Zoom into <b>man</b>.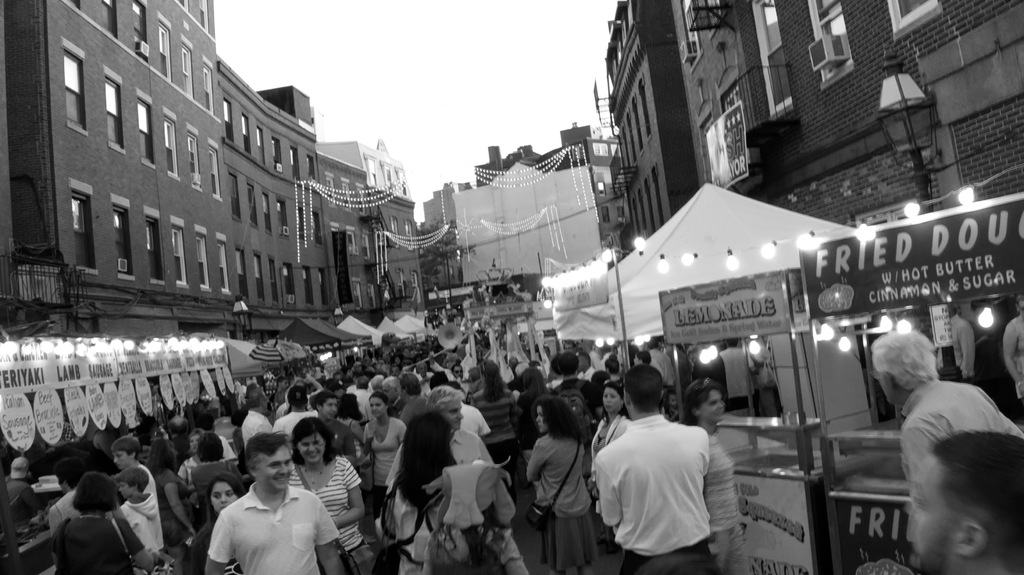
Zoom target: box=[575, 349, 597, 383].
